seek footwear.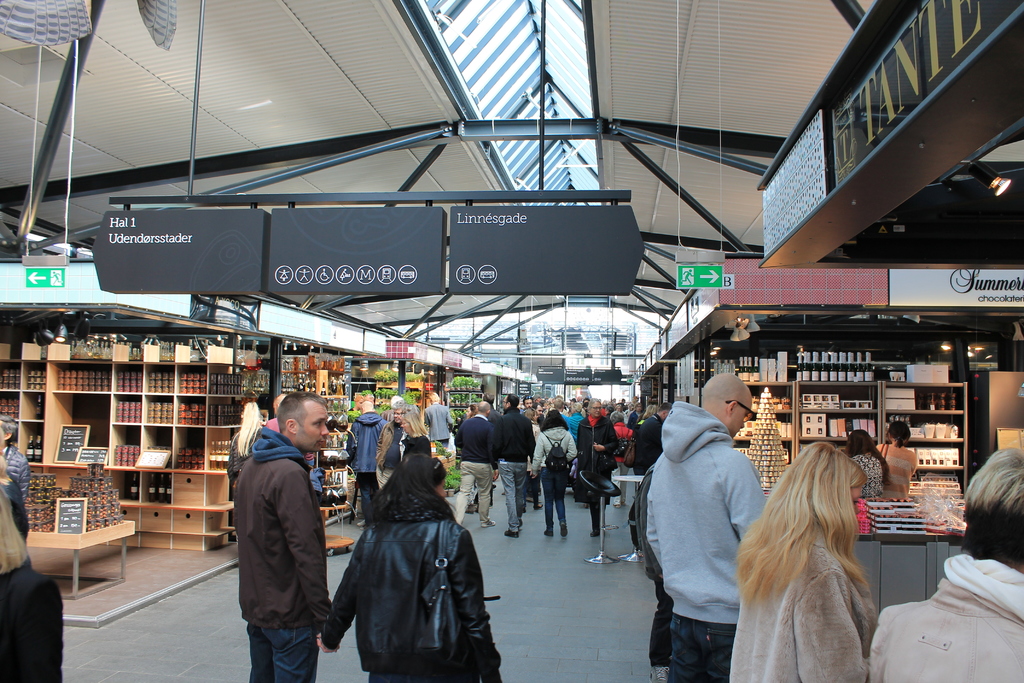
bbox=(559, 523, 568, 537).
